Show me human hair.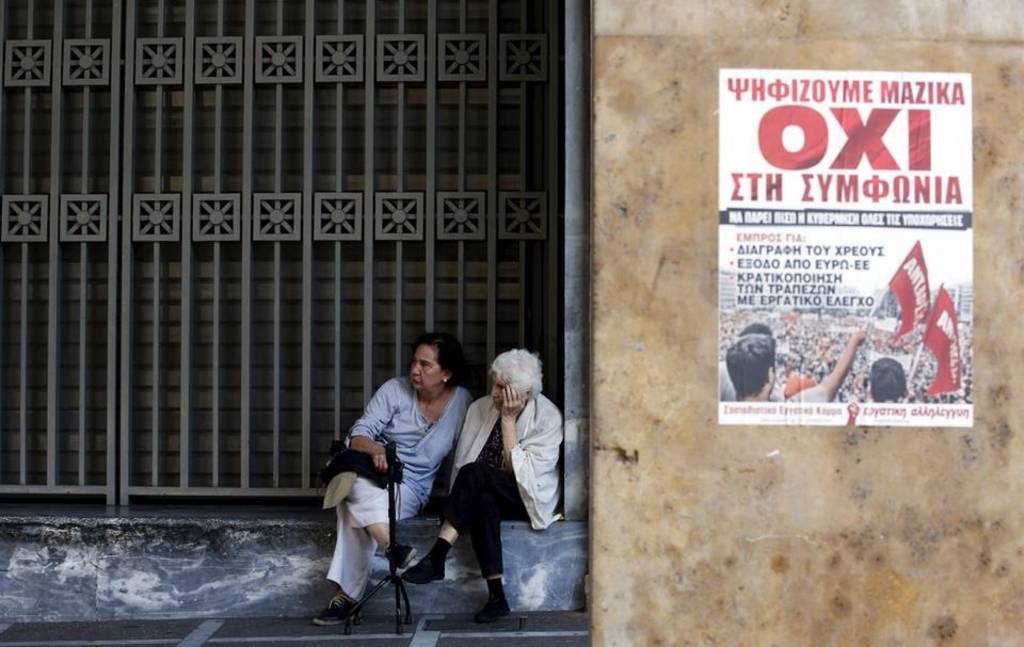
human hair is here: (left=416, top=327, right=469, bottom=390).
